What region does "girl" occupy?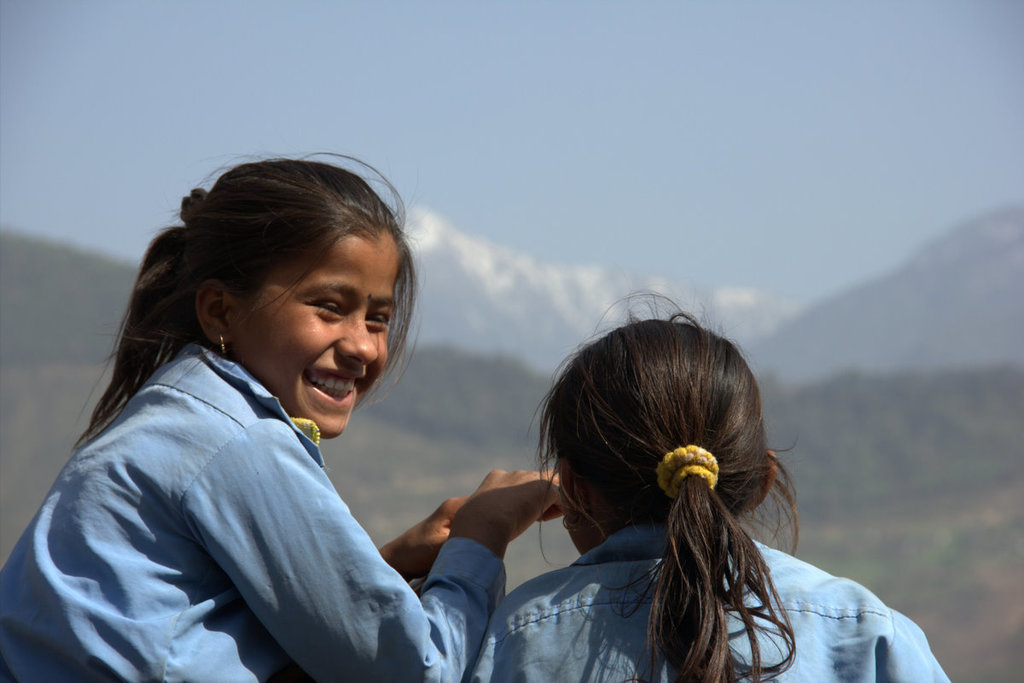
(left=0, top=149, right=561, bottom=682).
